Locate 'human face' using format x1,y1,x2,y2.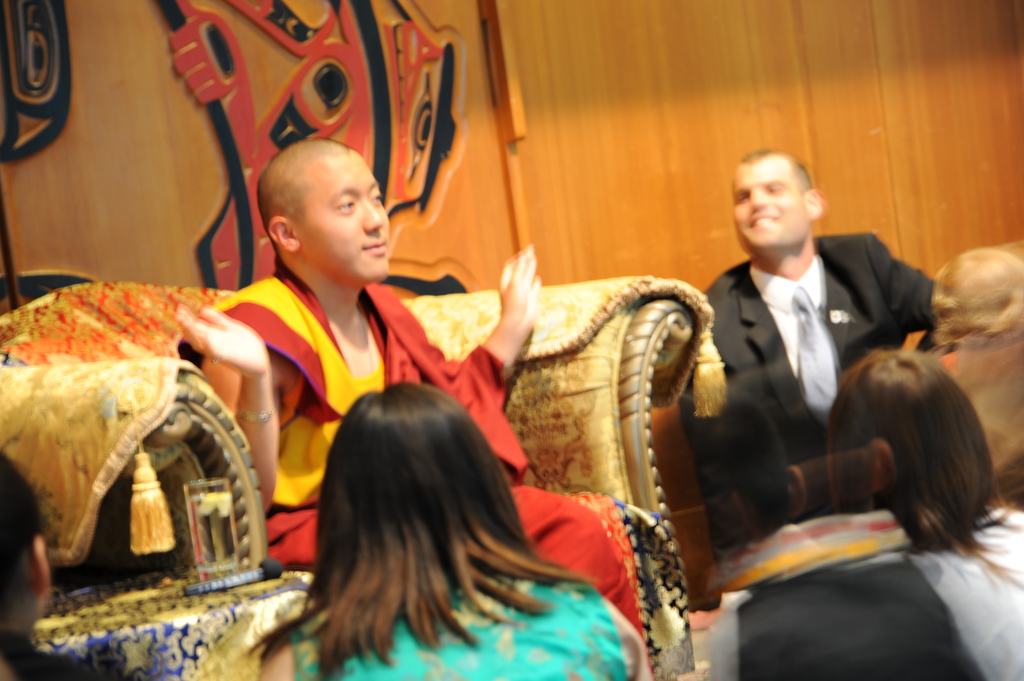
300,156,392,291.
